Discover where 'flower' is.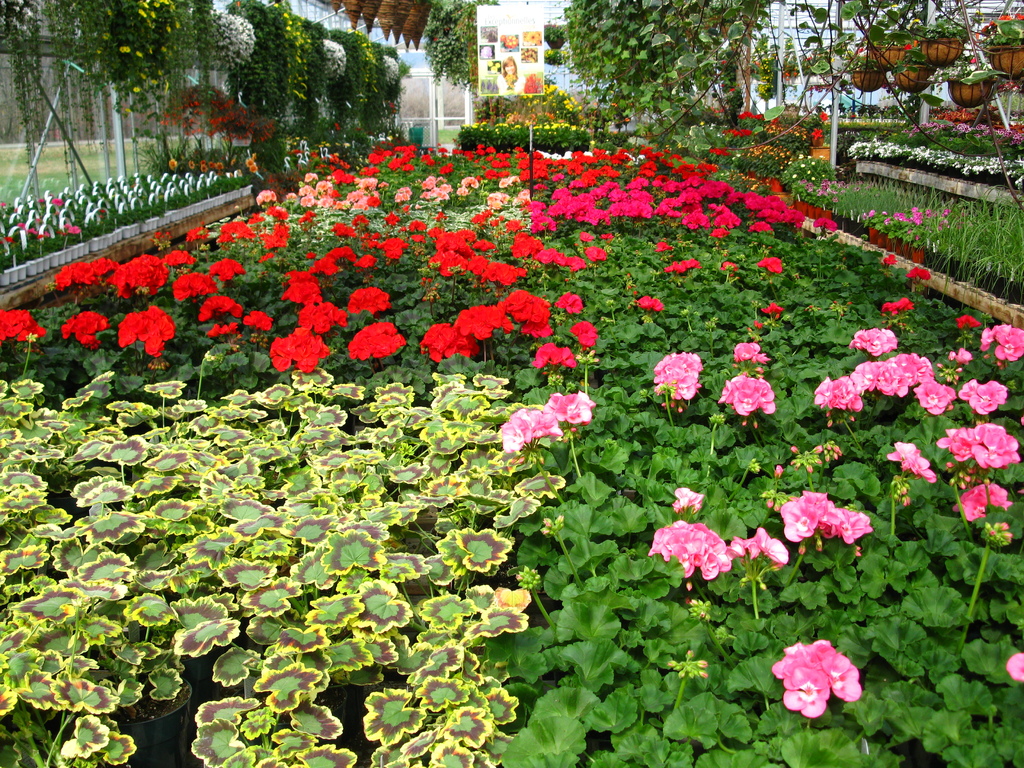
Discovered at box(954, 482, 1012, 519).
